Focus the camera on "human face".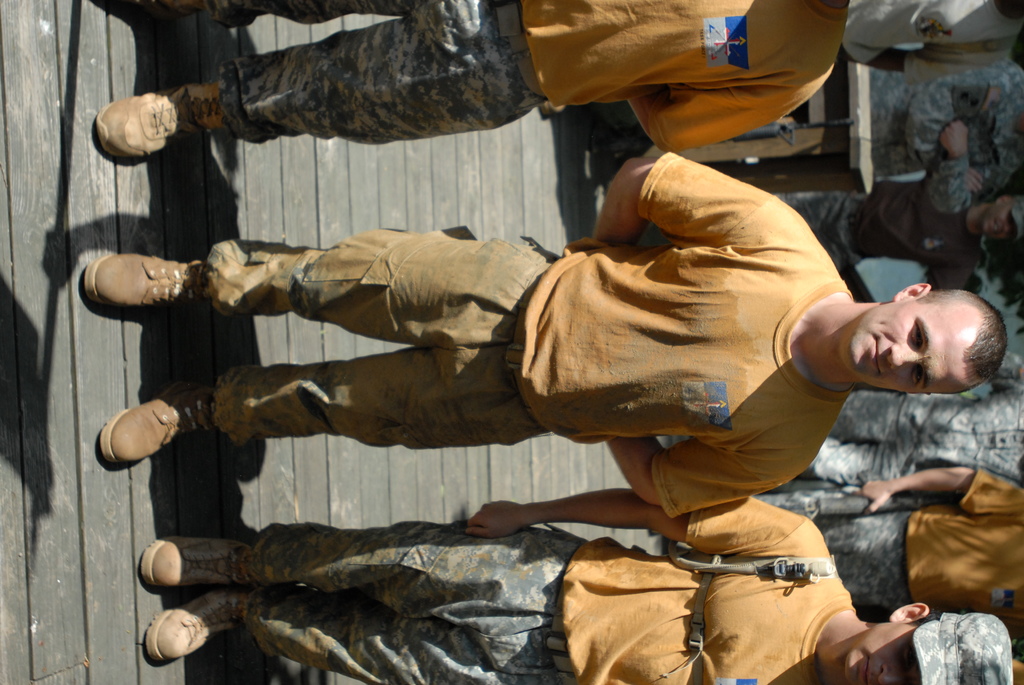
Focus region: (left=849, top=306, right=964, bottom=397).
